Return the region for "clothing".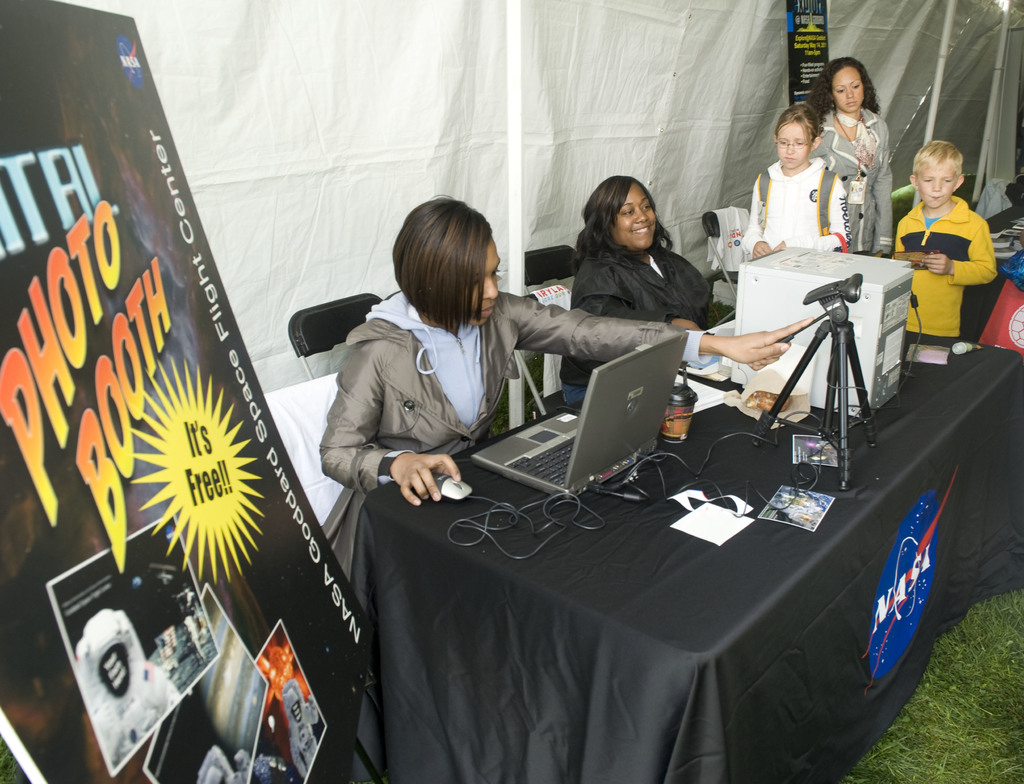
<bbox>318, 287, 671, 619</bbox>.
